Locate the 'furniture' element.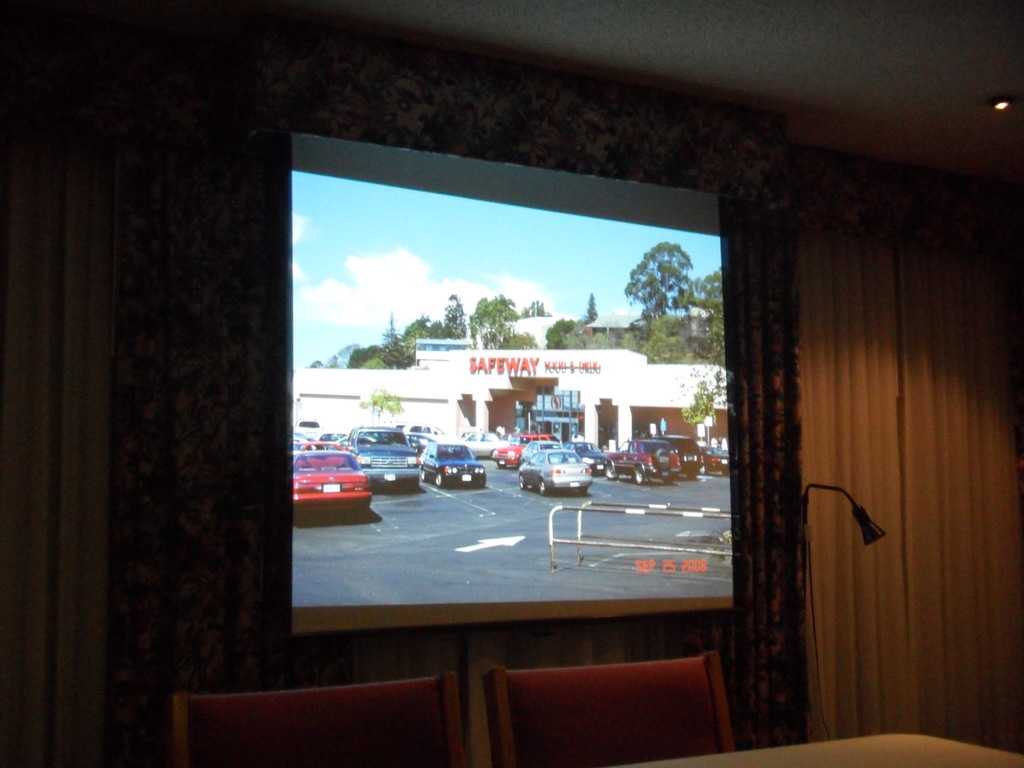
Element bbox: 484,643,739,767.
